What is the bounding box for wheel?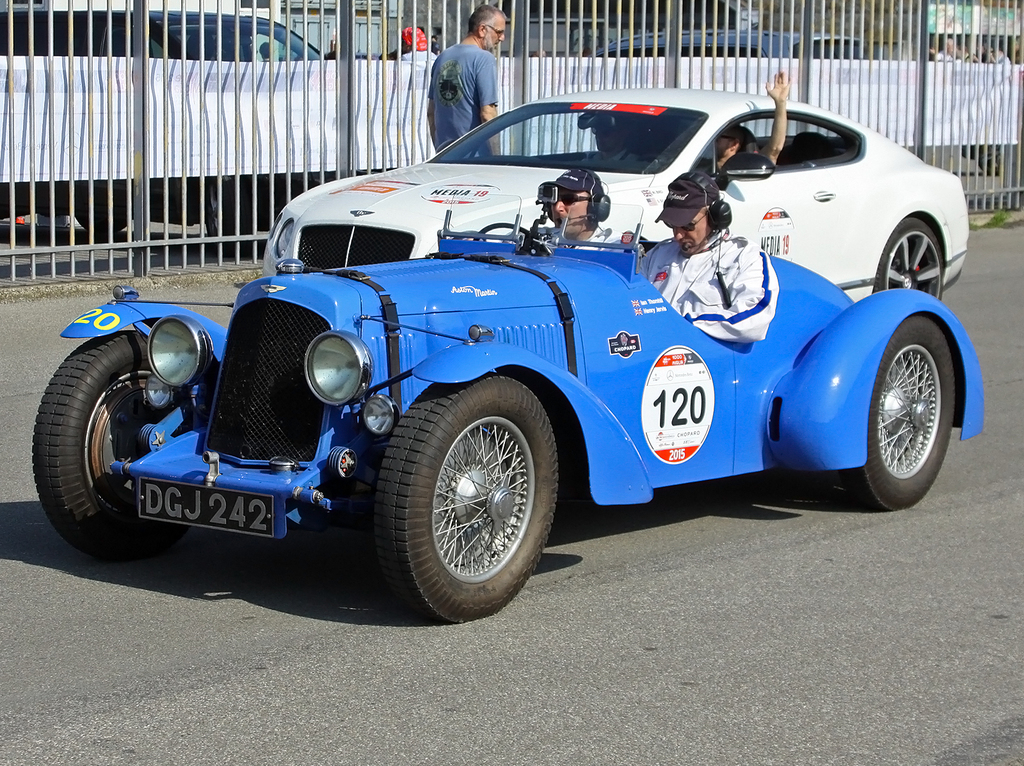
l=30, t=332, r=193, b=560.
